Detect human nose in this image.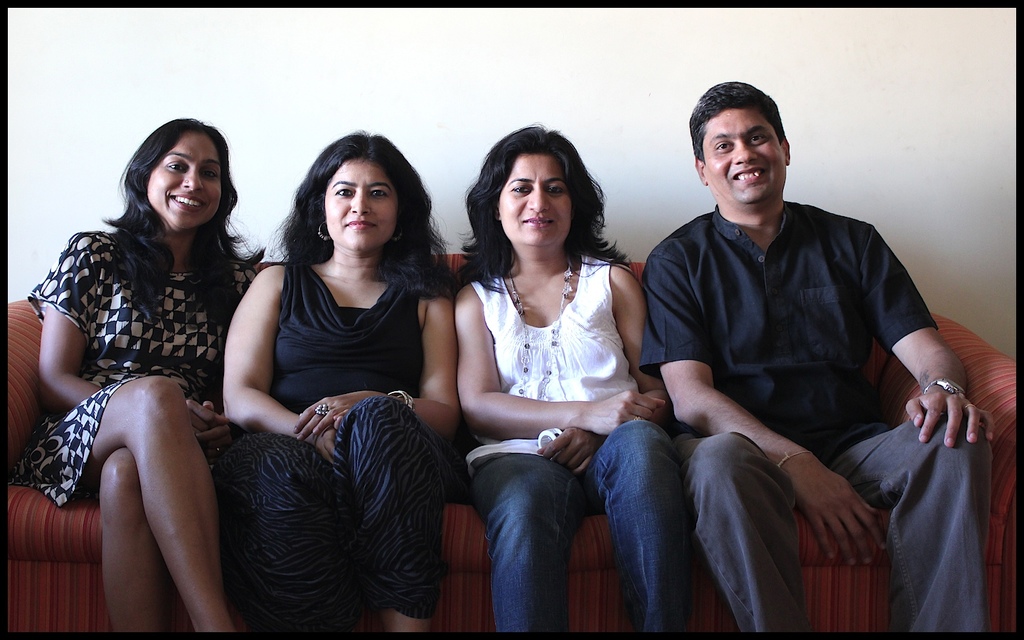
Detection: rect(181, 170, 200, 191).
